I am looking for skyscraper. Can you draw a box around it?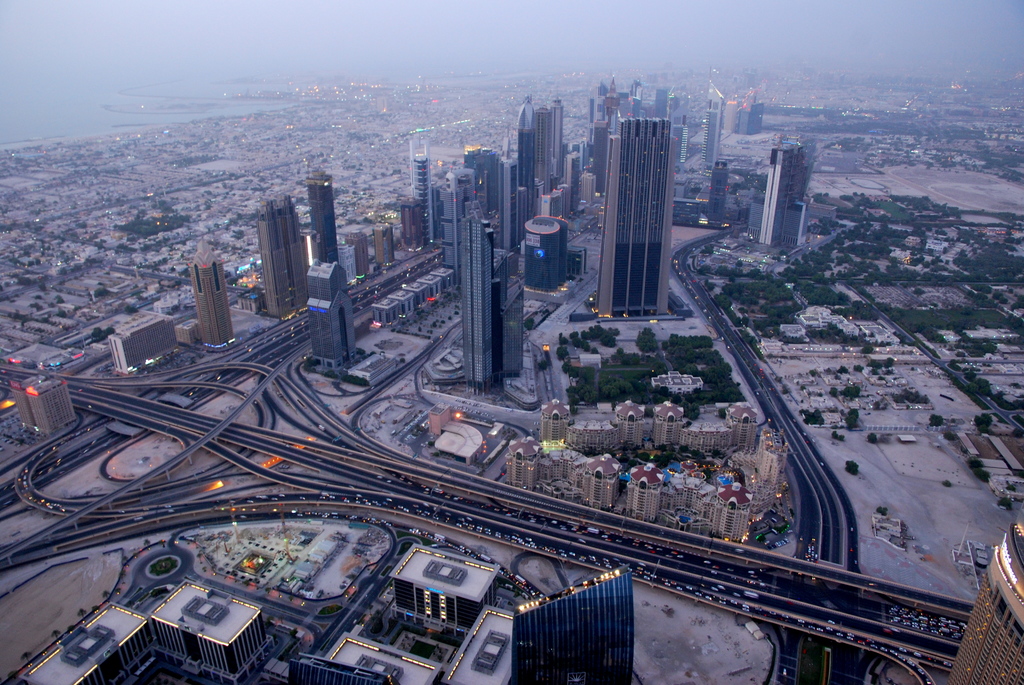
Sure, the bounding box is select_region(589, 81, 694, 329).
